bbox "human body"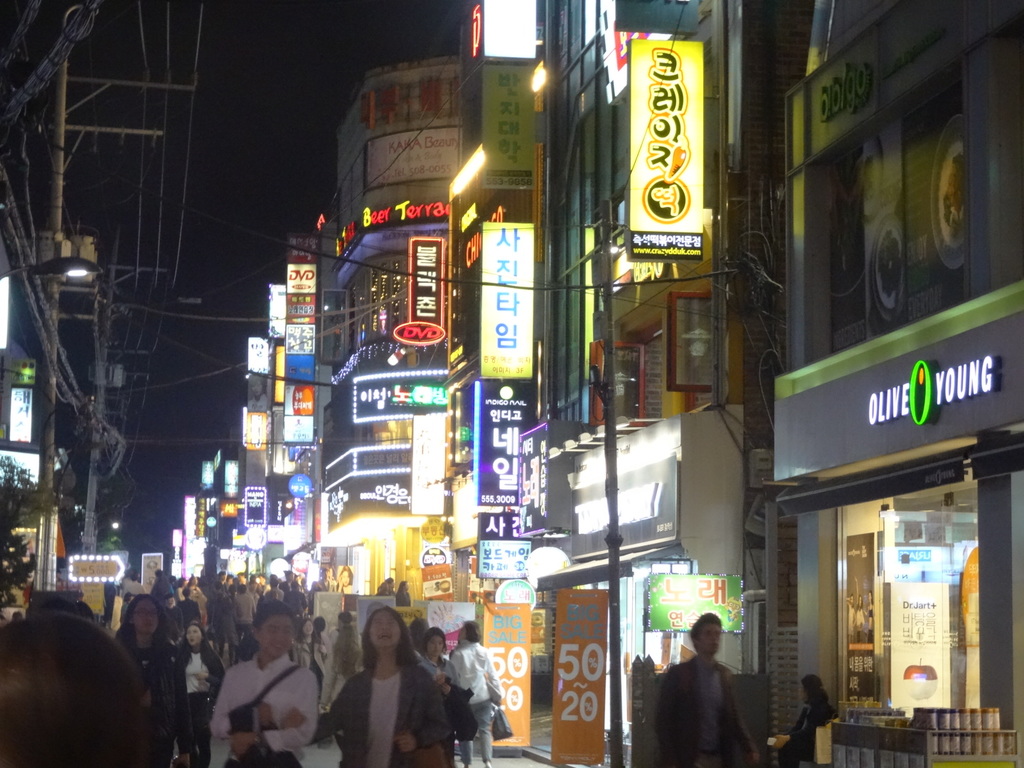
l=447, t=622, r=506, b=763
